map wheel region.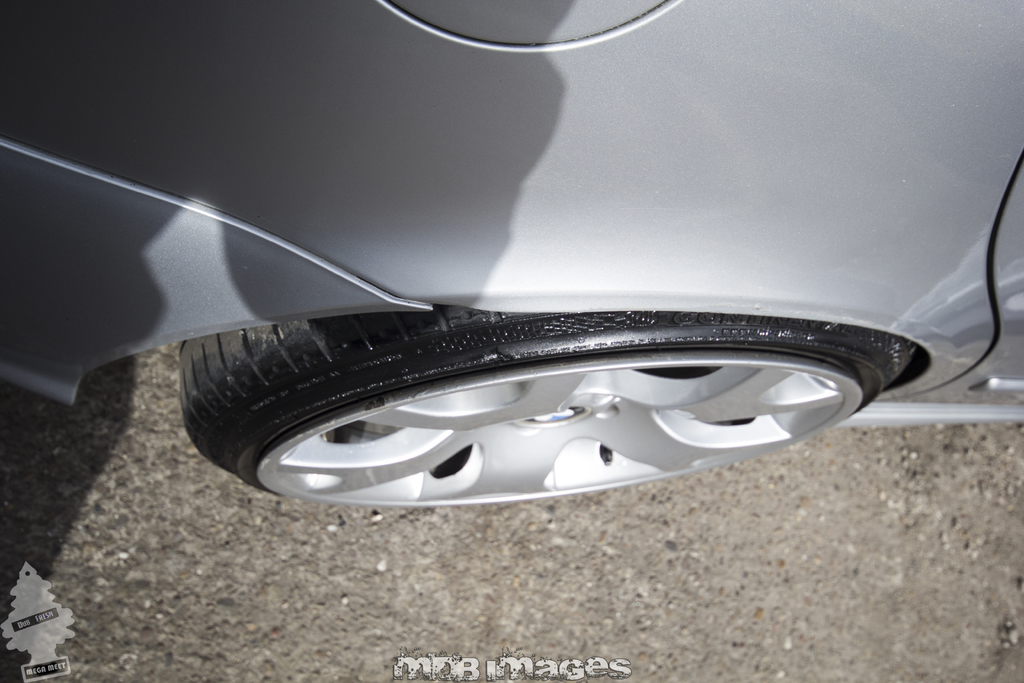
Mapped to 140,262,931,529.
